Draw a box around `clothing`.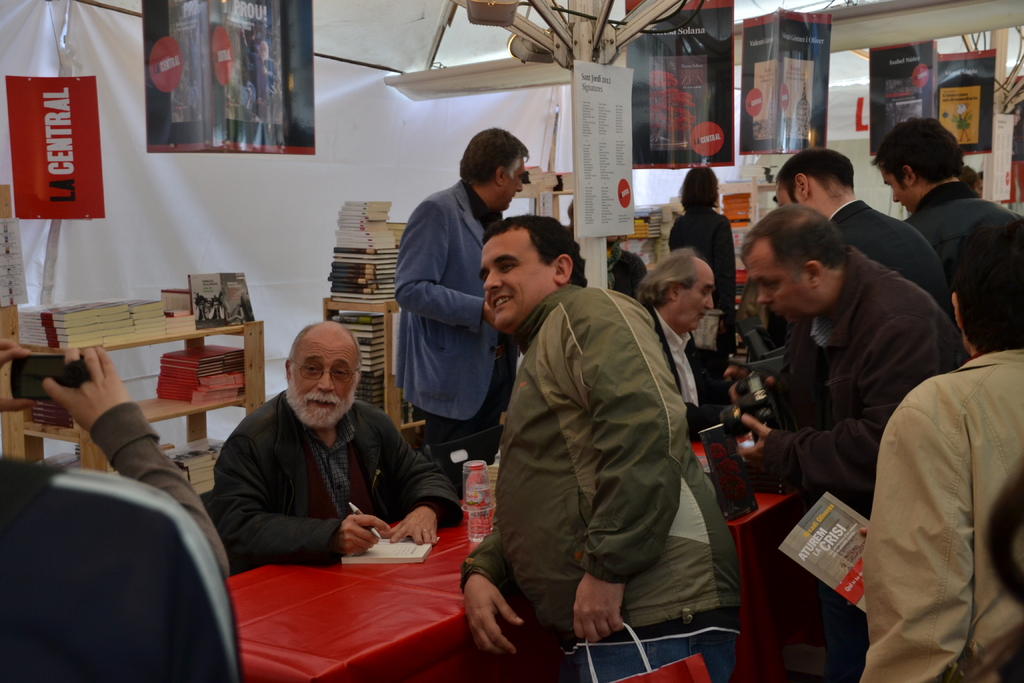
<region>452, 289, 735, 682</region>.
